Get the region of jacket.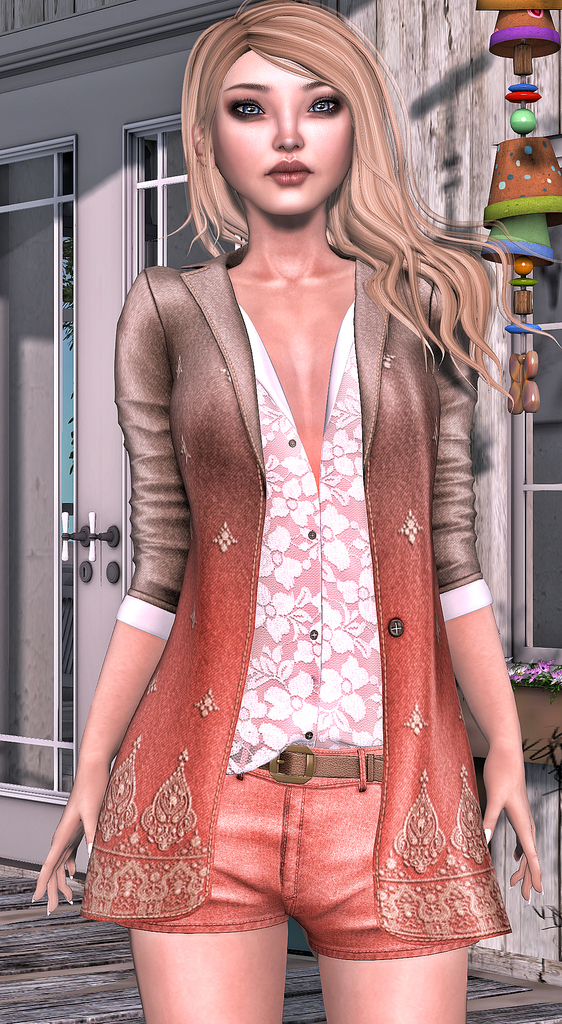
<region>52, 99, 529, 906</region>.
